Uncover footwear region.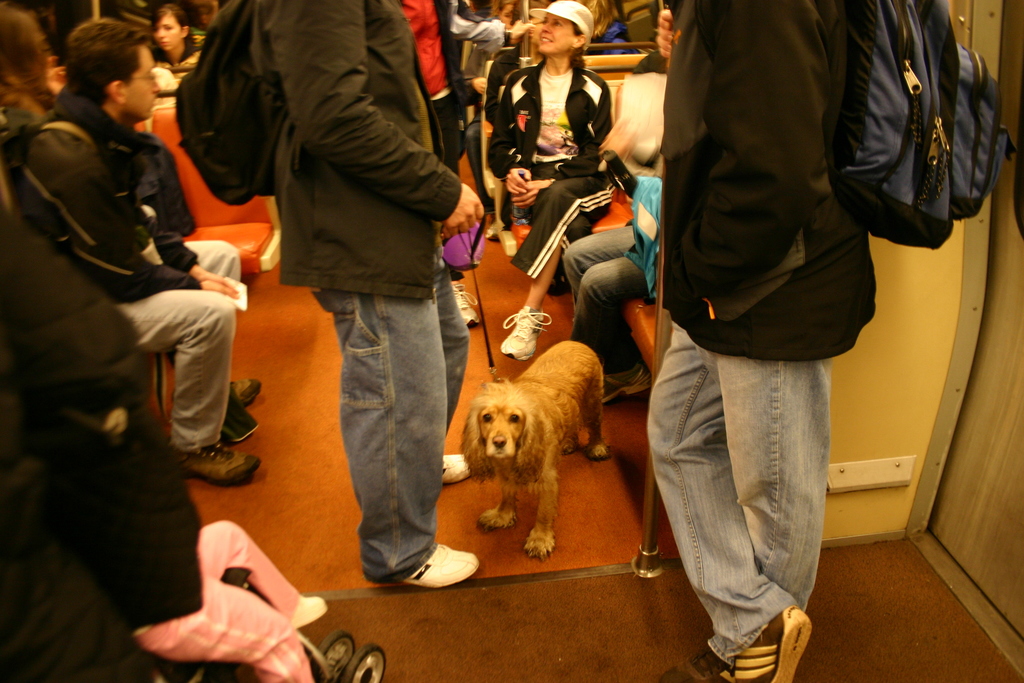
Uncovered: detection(605, 372, 652, 406).
